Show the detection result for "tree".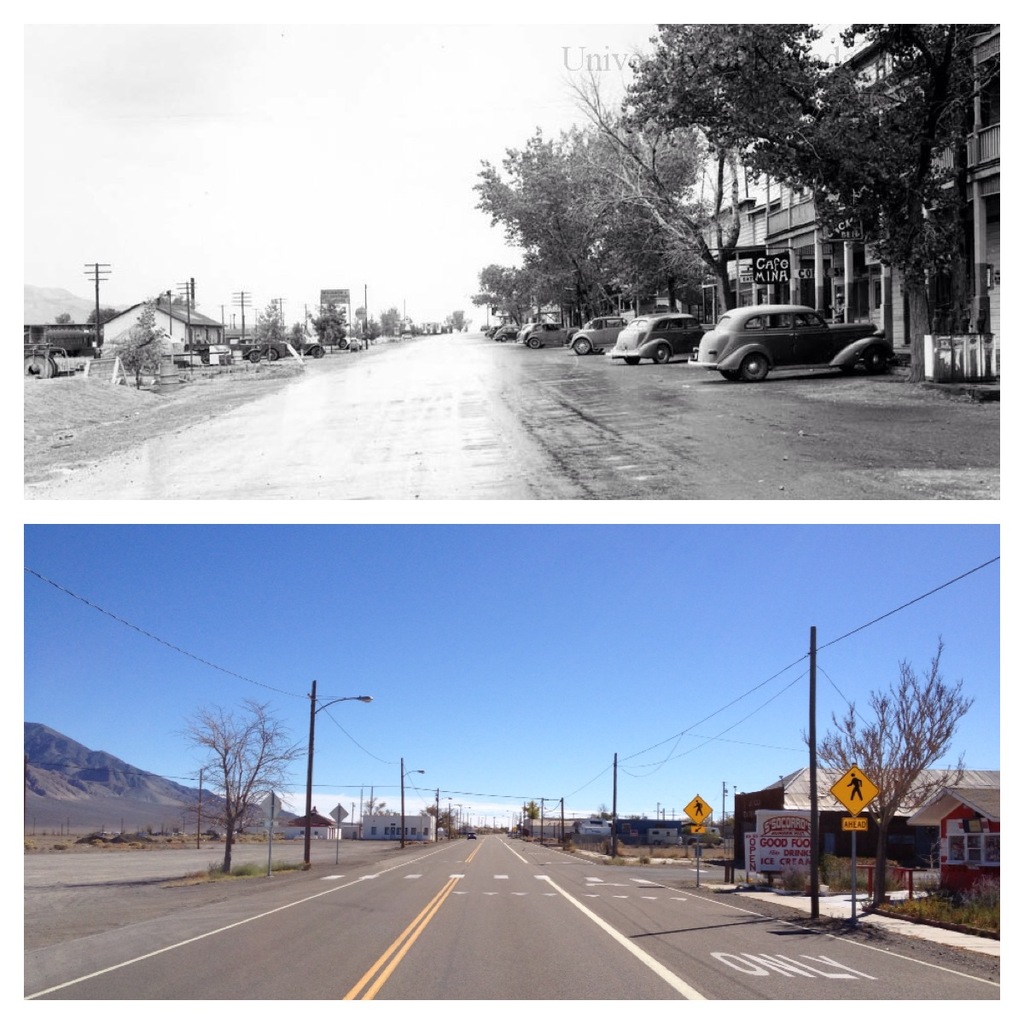
left=248, top=302, right=288, bottom=348.
